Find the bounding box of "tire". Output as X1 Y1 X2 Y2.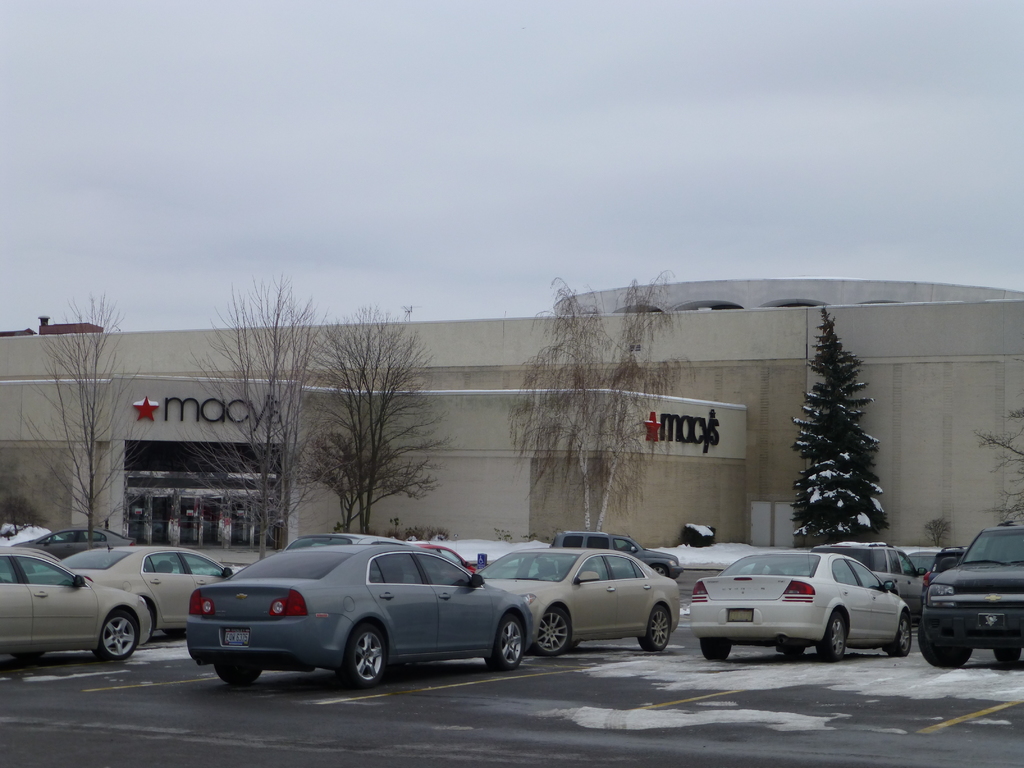
993 641 1018 663.
